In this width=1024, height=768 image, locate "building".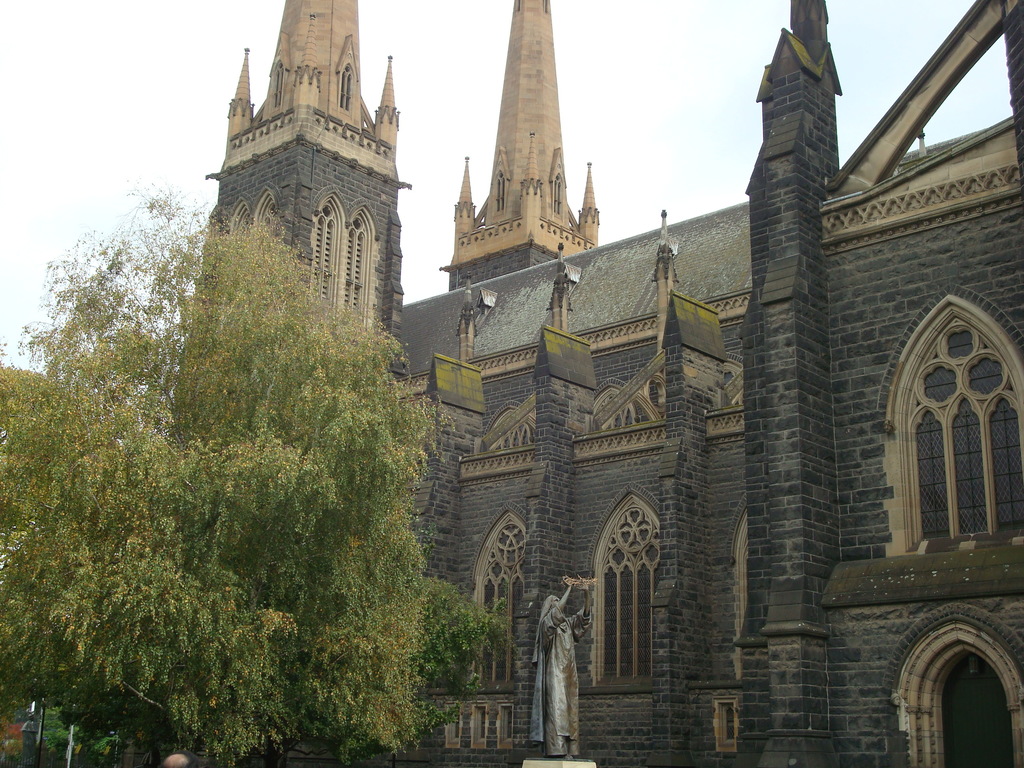
Bounding box: bbox=[162, 0, 1016, 767].
